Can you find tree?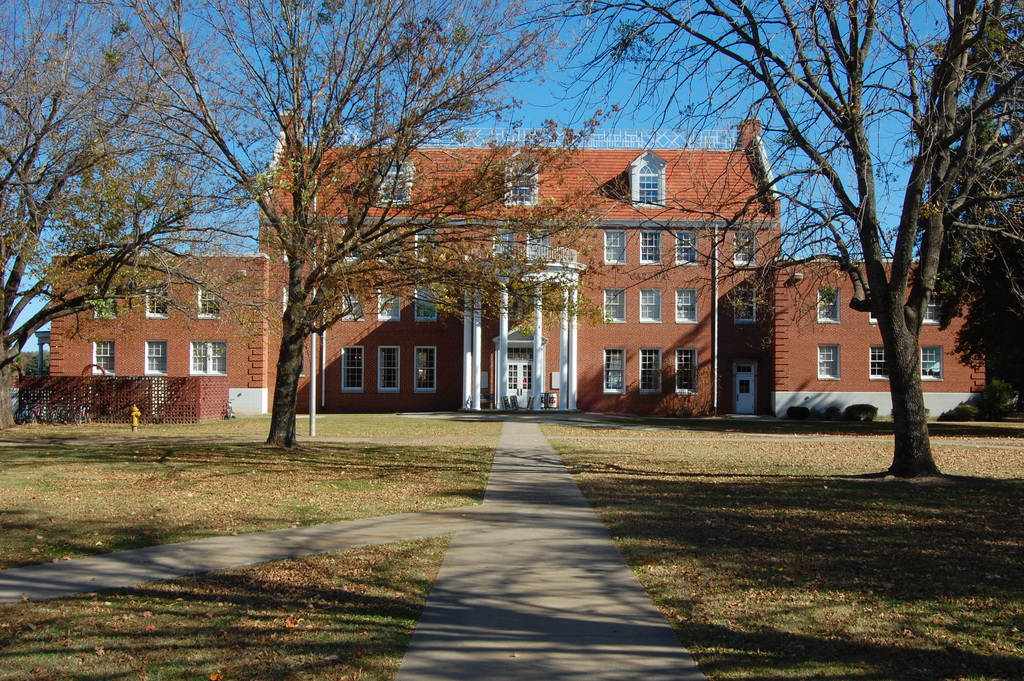
Yes, bounding box: pyautogui.locateOnScreen(768, 37, 996, 472).
